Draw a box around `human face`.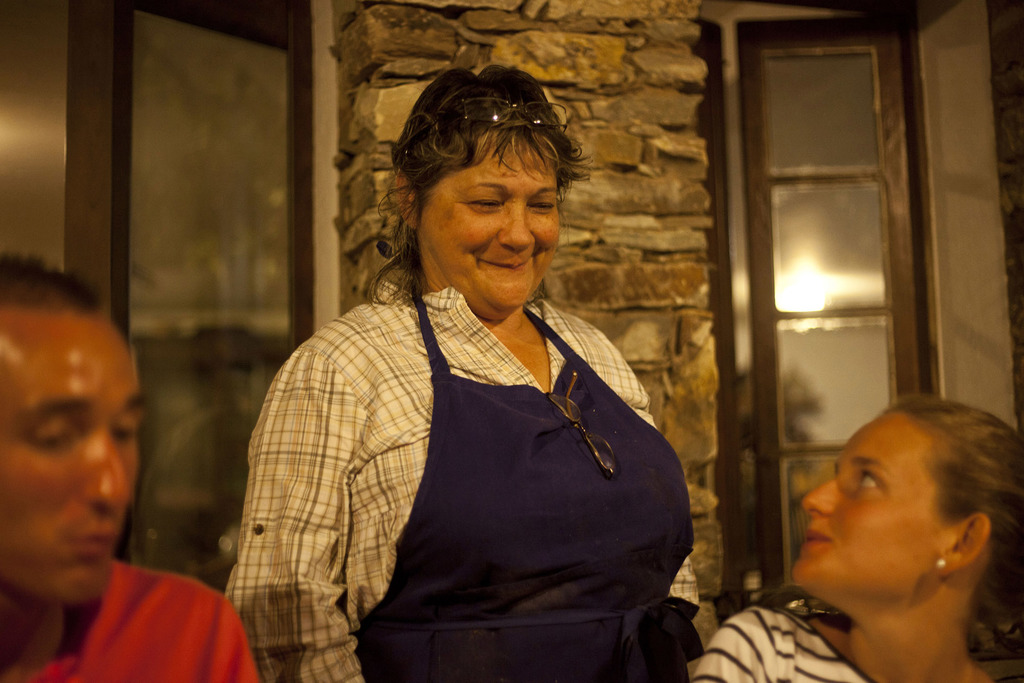
(x1=796, y1=412, x2=942, y2=585).
